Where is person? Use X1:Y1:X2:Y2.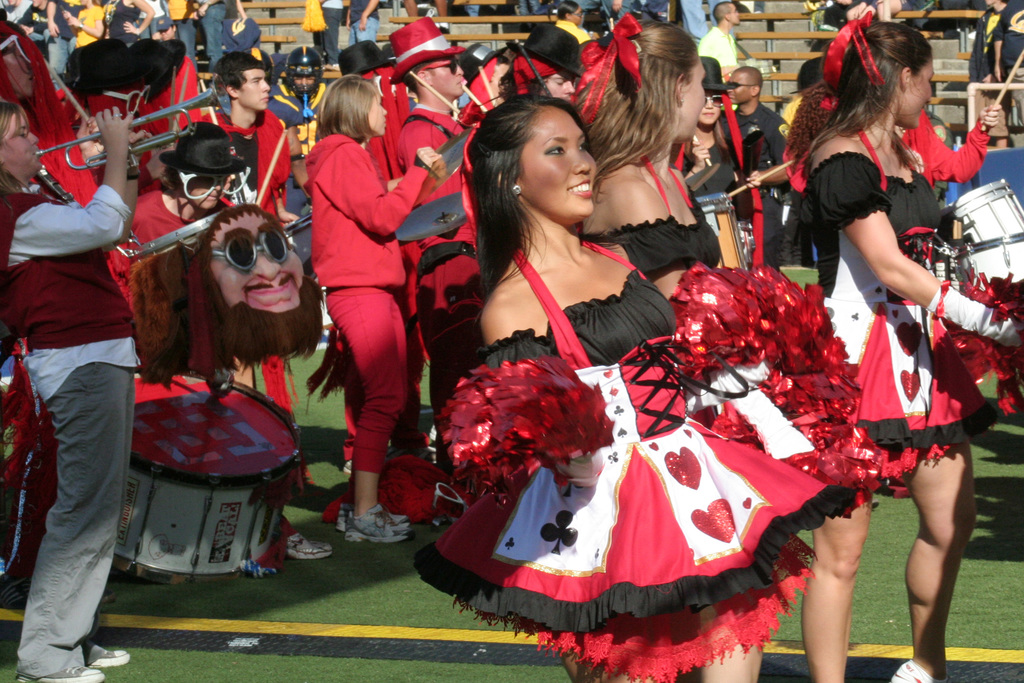
199:53:297:238.
